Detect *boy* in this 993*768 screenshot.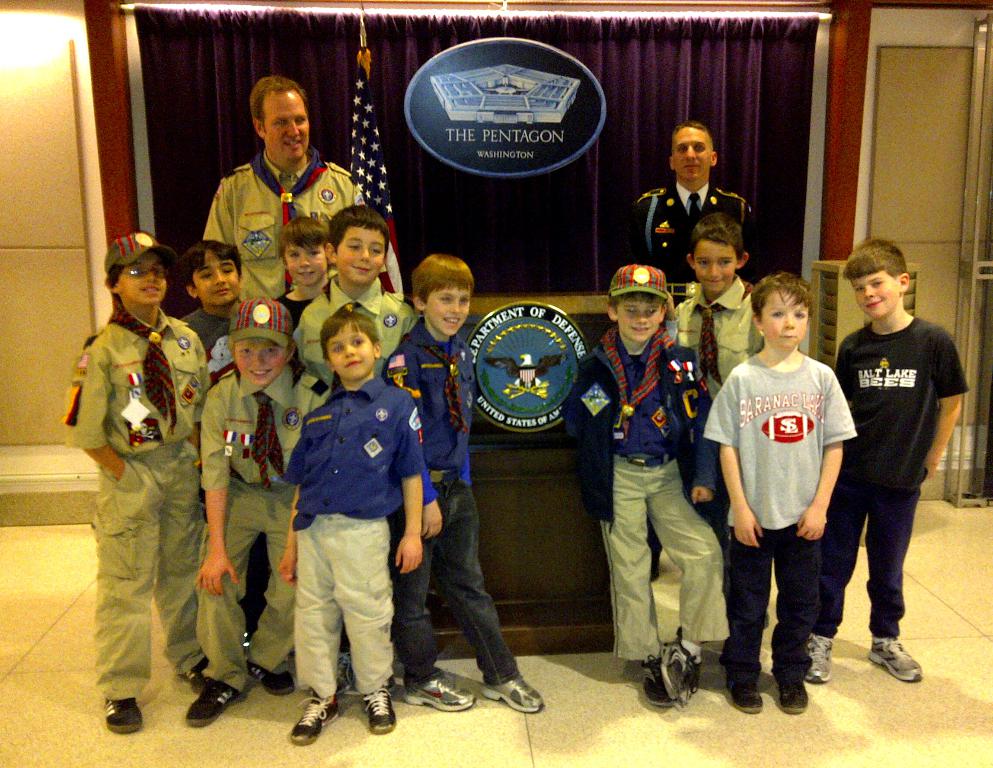
Detection: 281 305 423 746.
